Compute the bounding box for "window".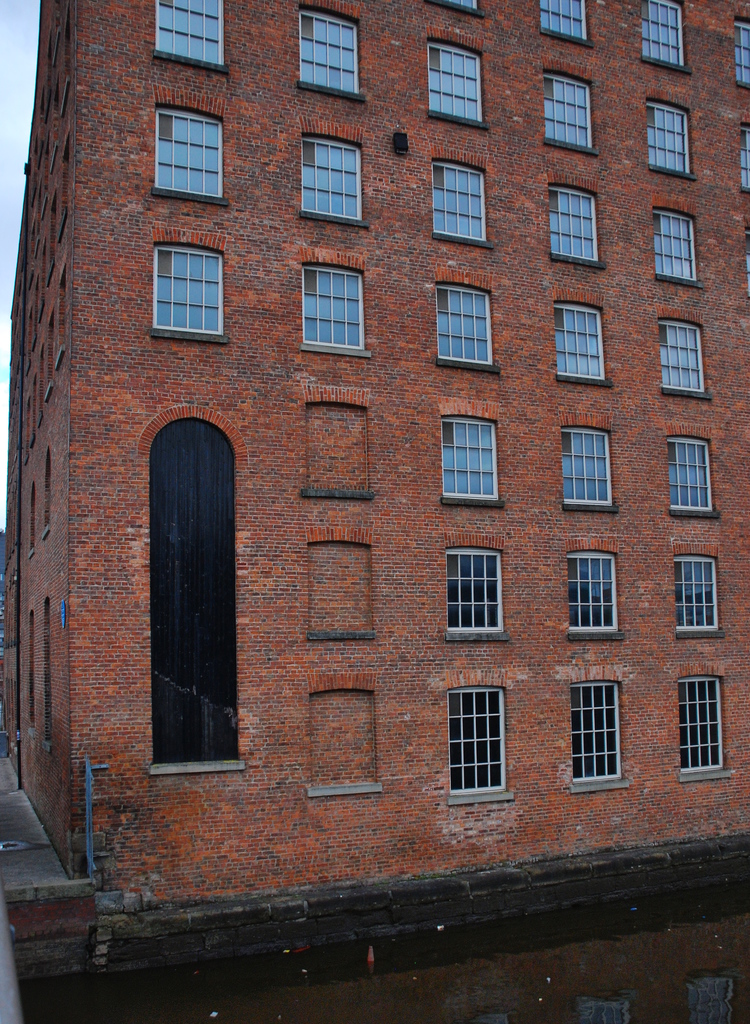
region(564, 428, 609, 509).
